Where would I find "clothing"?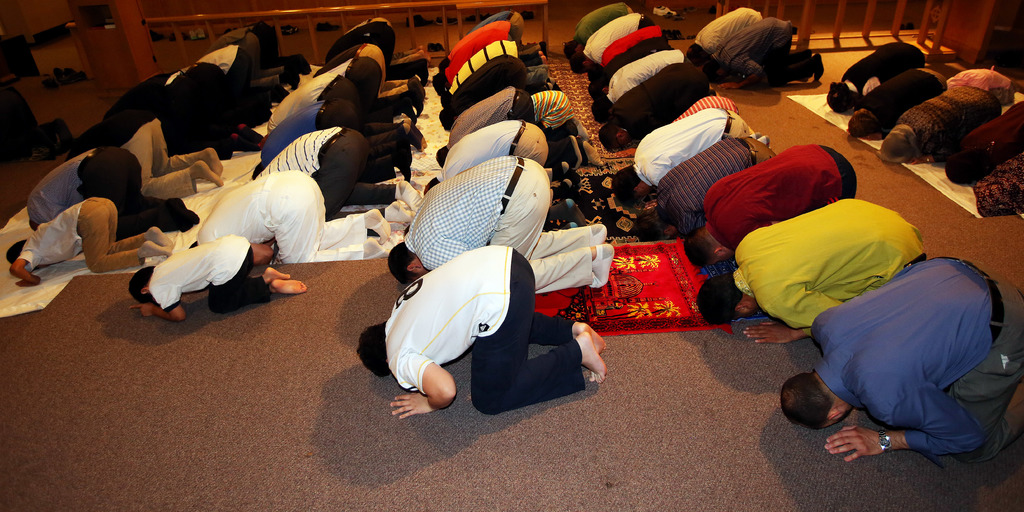
At locate(118, 72, 214, 115).
